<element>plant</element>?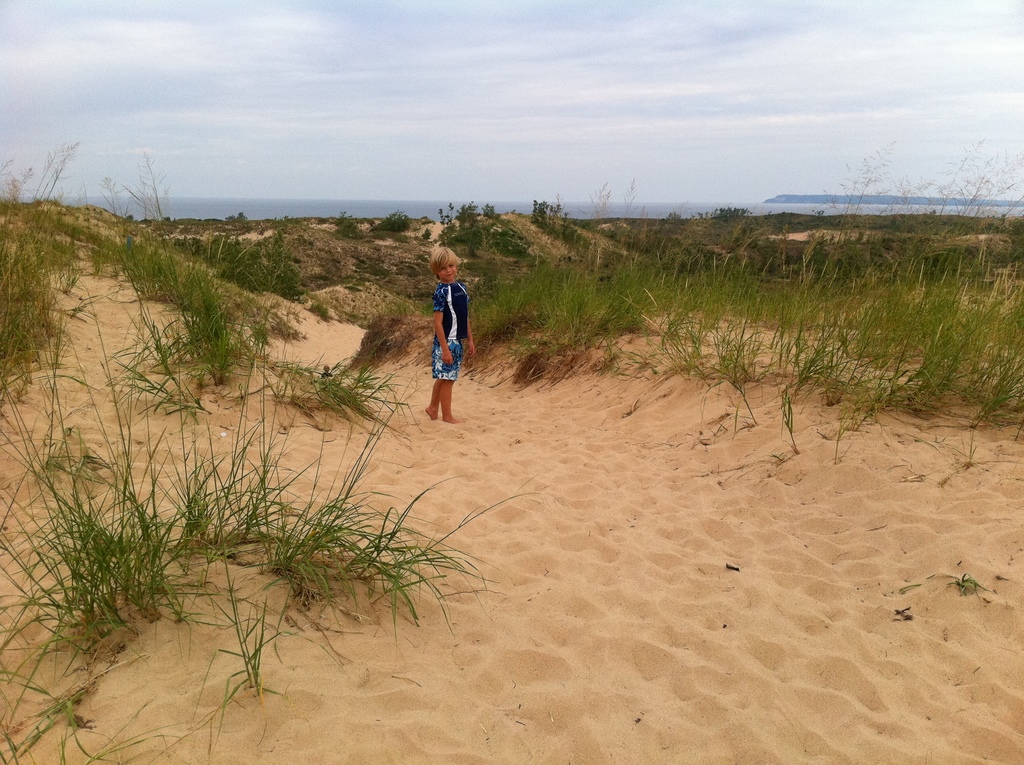
bbox=(253, 344, 417, 430)
